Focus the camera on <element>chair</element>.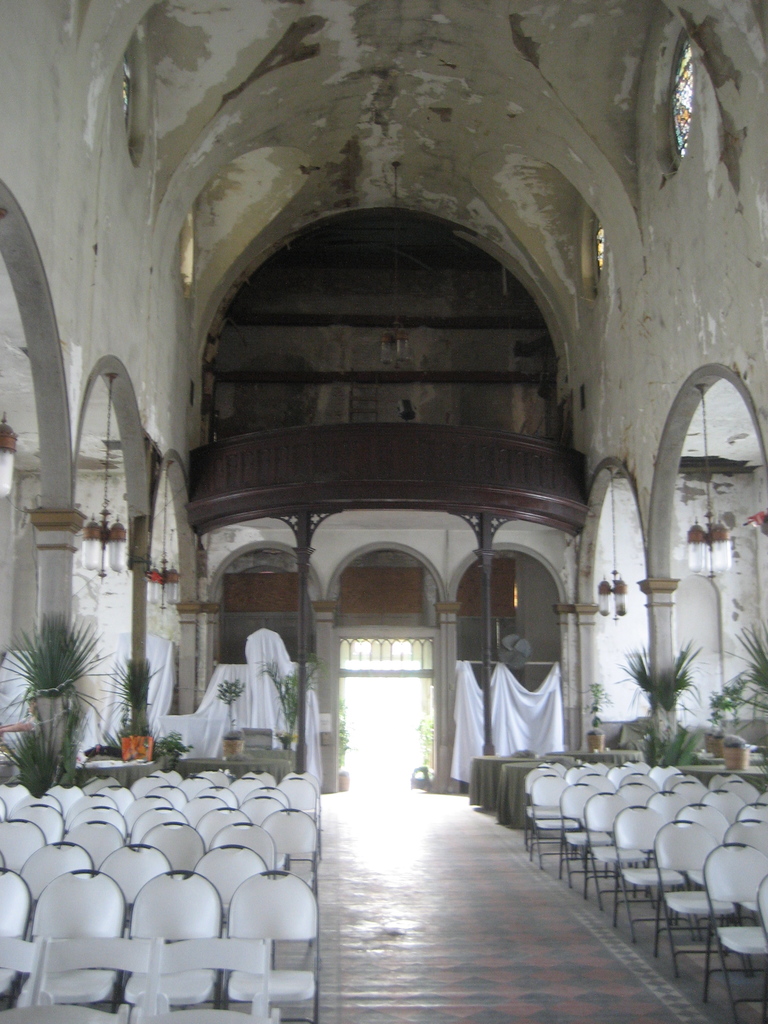
Focus region: 105, 838, 168, 912.
